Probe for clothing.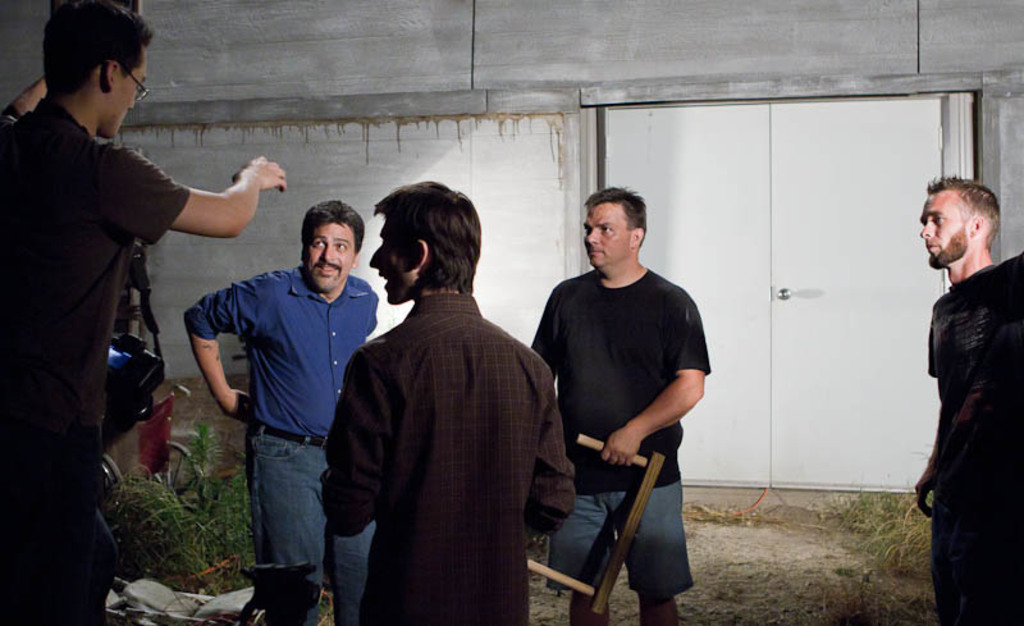
Probe result: crop(247, 434, 378, 621).
